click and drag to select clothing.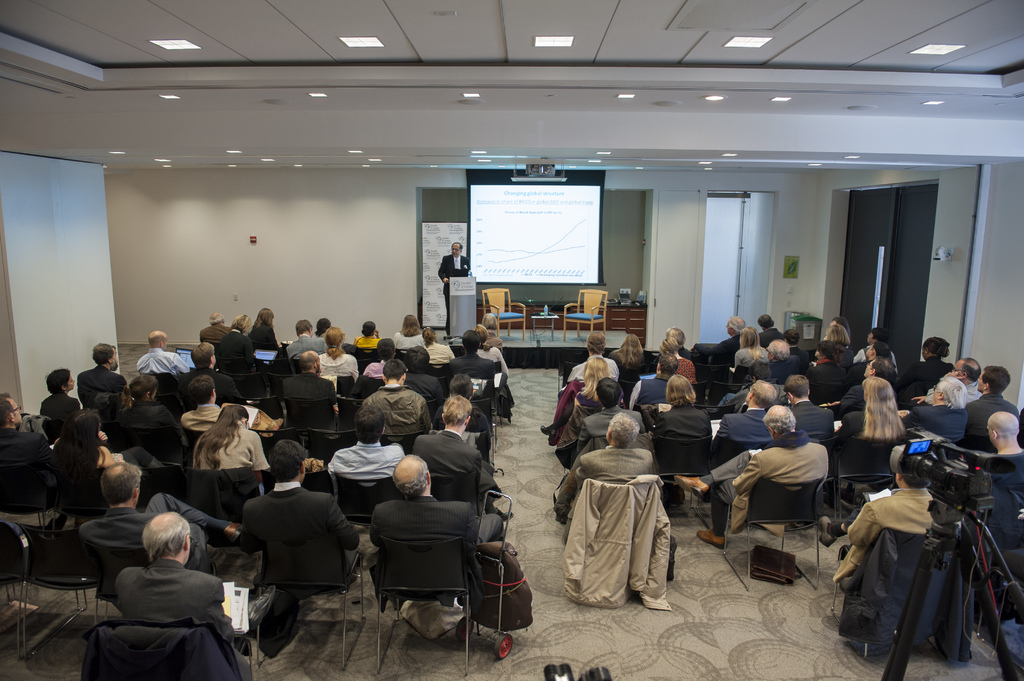
Selection: rect(77, 363, 127, 413).
